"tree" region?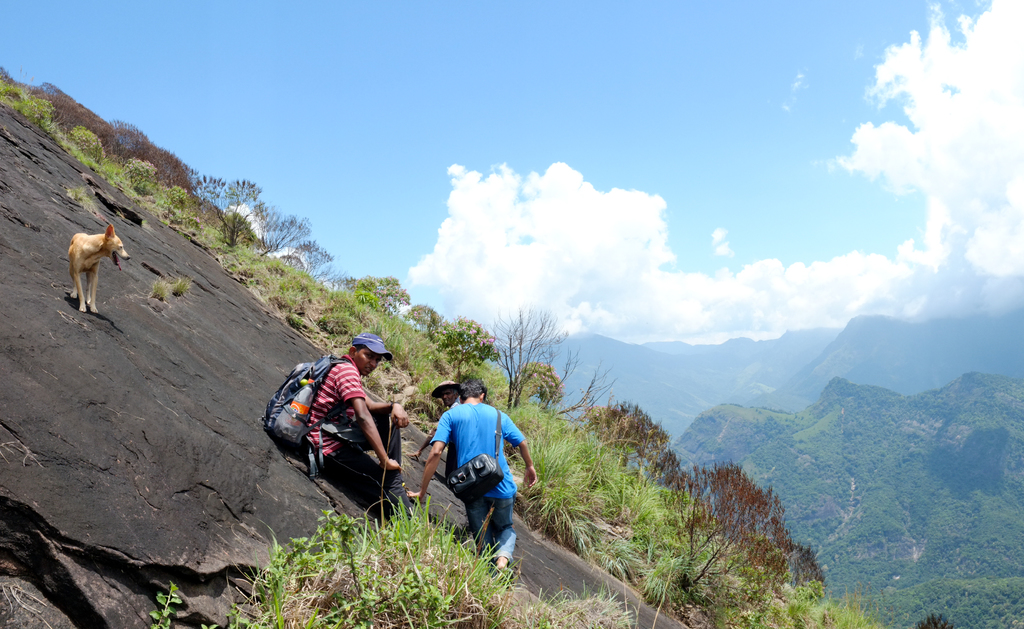
409/304/444/336
